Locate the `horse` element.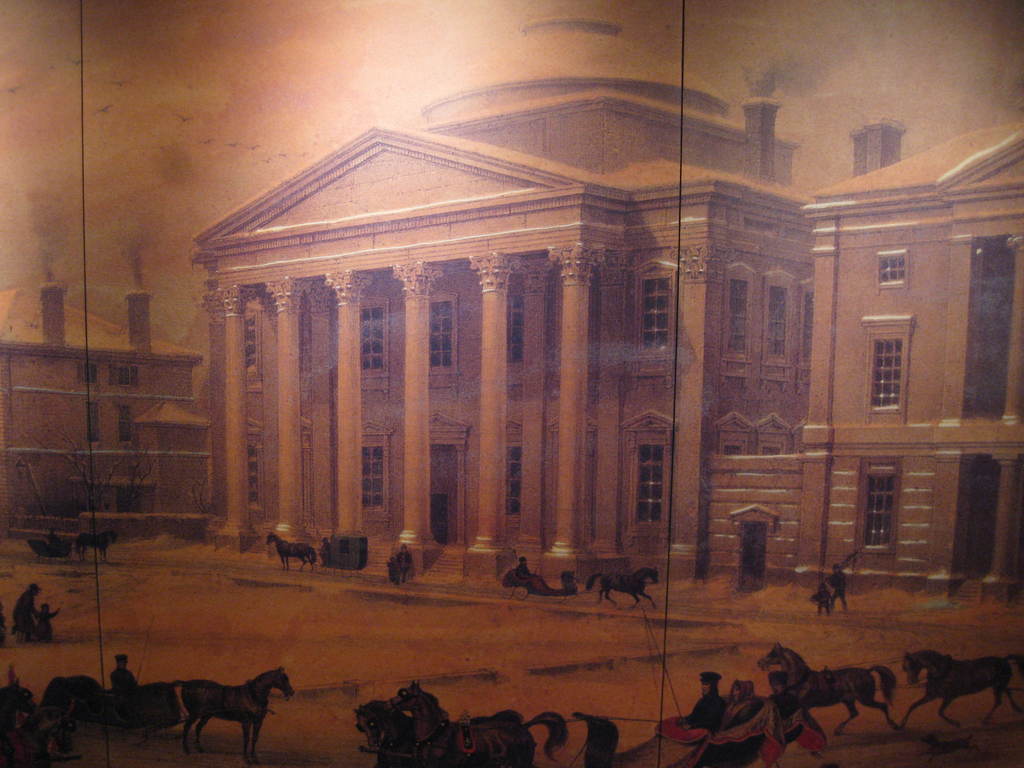
Element bbox: Rect(384, 678, 570, 762).
